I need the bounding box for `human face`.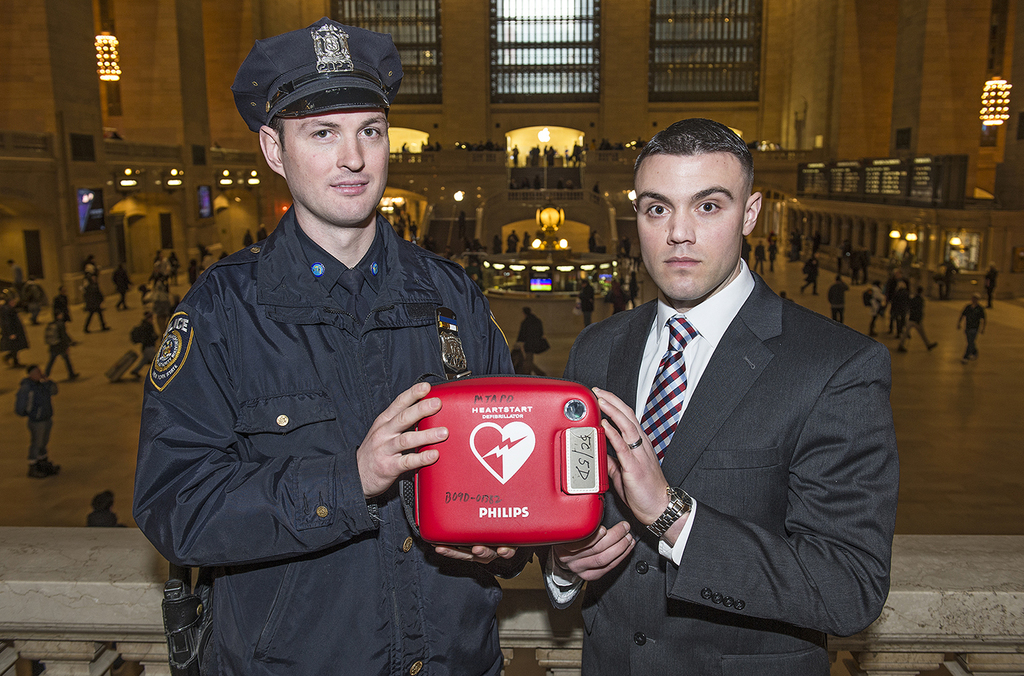
Here it is: [left=279, top=110, right=390, bottom=239].
